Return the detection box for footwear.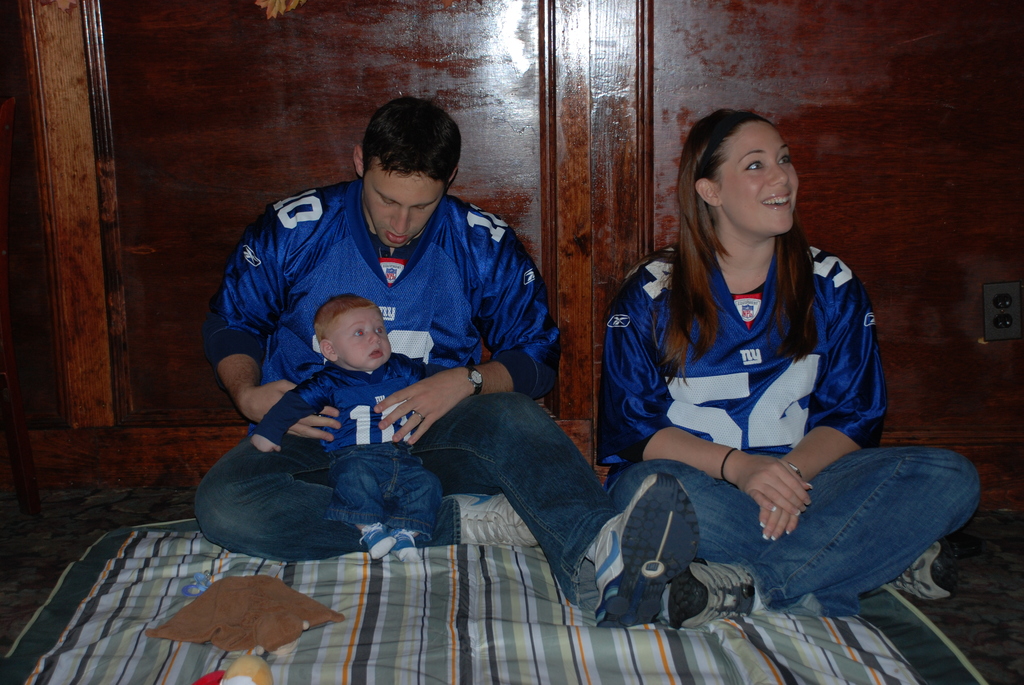
{"left": 593, "top": 477, "right": 697, "bottom": 630}.
